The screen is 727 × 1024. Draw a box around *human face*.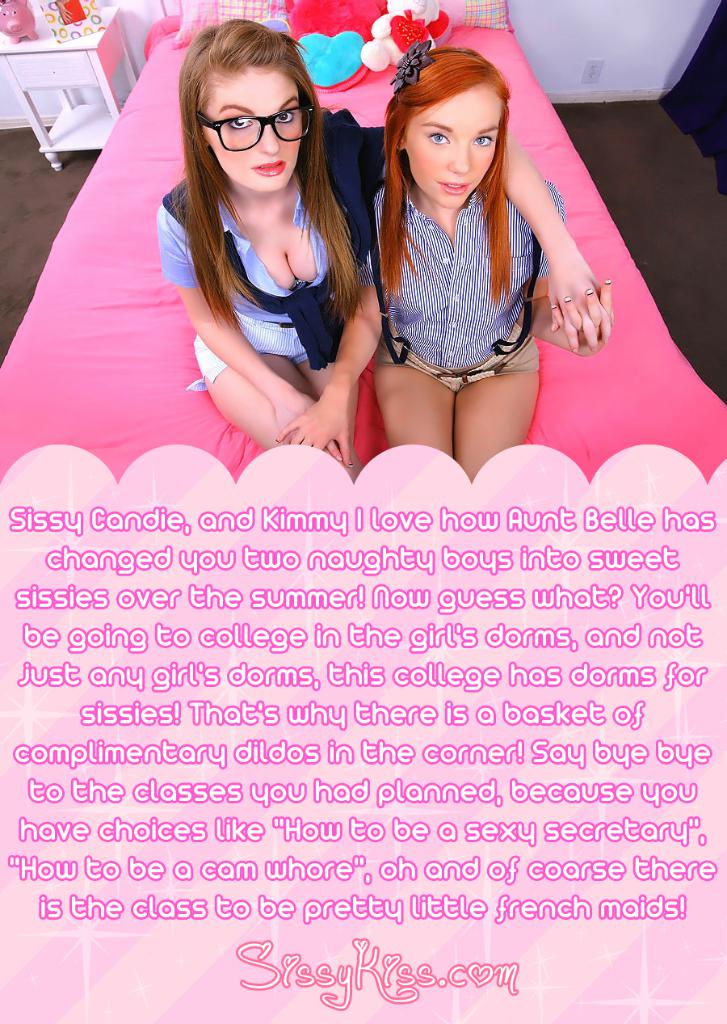
crop(208, 73, 300, 198).
